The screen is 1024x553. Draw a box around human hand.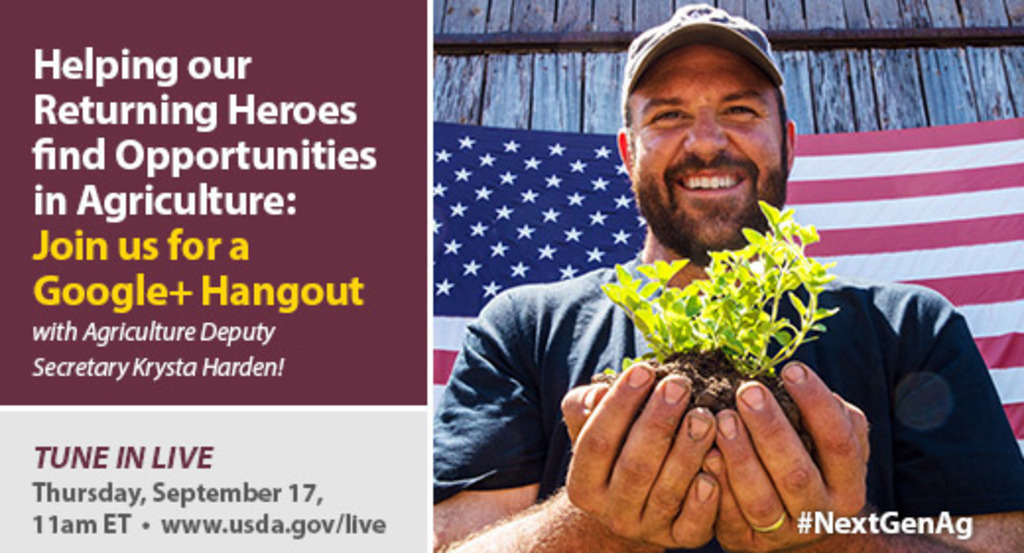
<region>697, 358, 876, 551</region>.
